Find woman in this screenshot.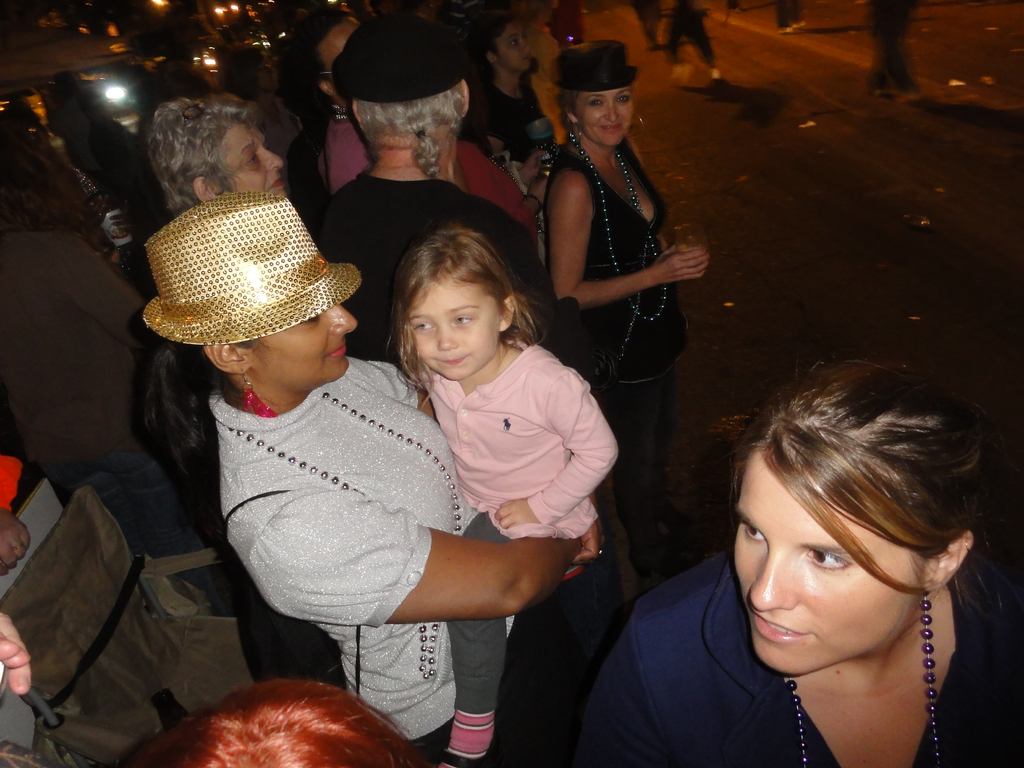
The bounding box for woman is region(559, 332, 1023, 767).
